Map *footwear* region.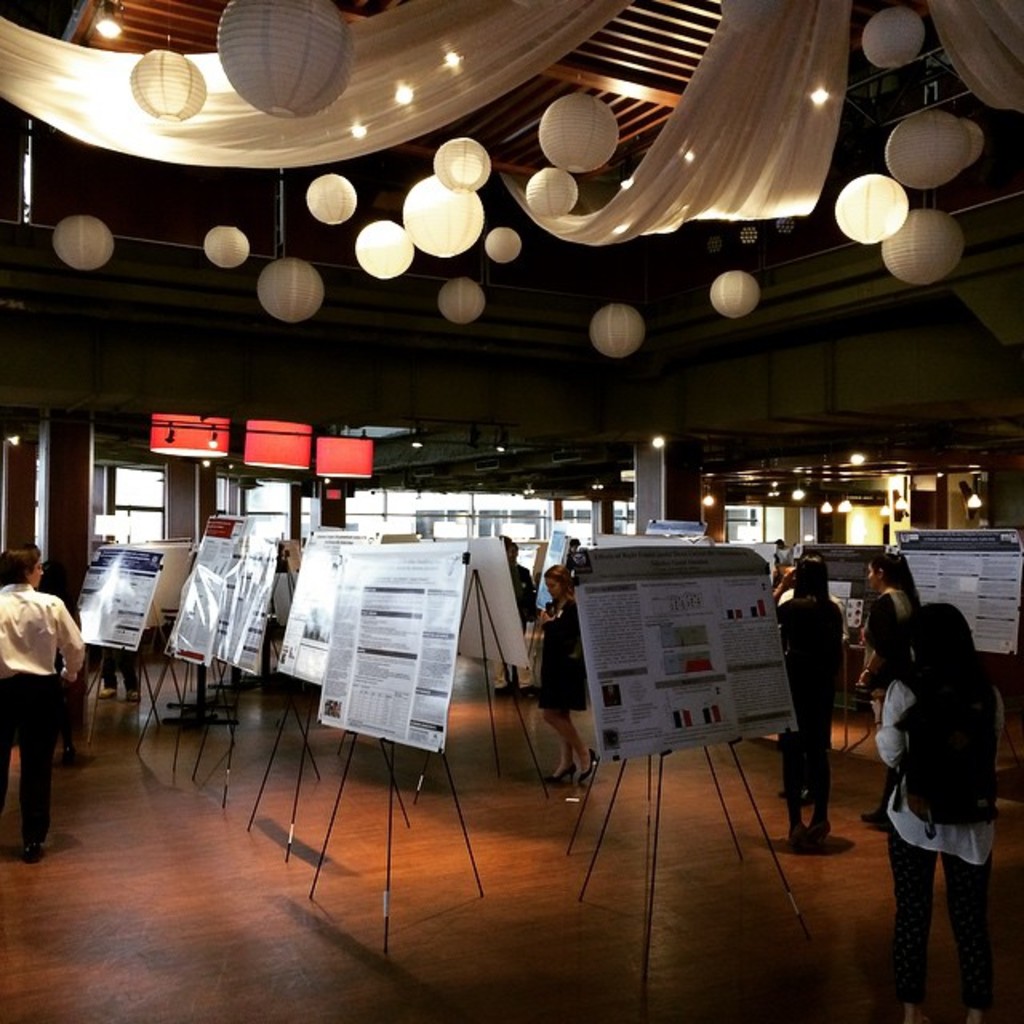
Mapped to {"x1": 581, "y1": 749, "x2": 597, "y2": 781}.
